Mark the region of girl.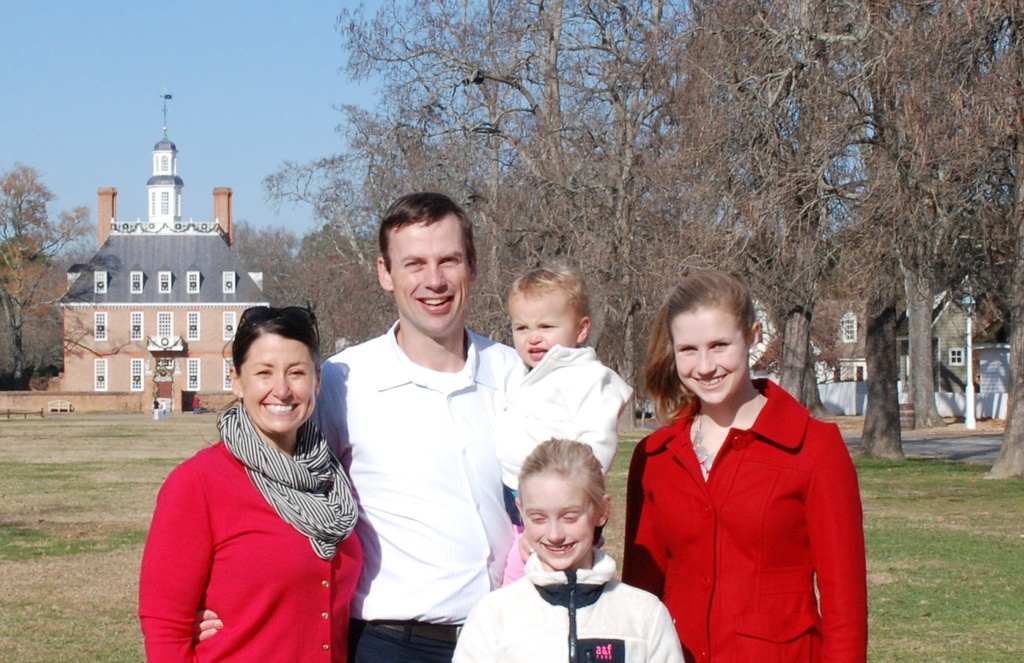
Region: bbox=(448, 431, 681, 662).
